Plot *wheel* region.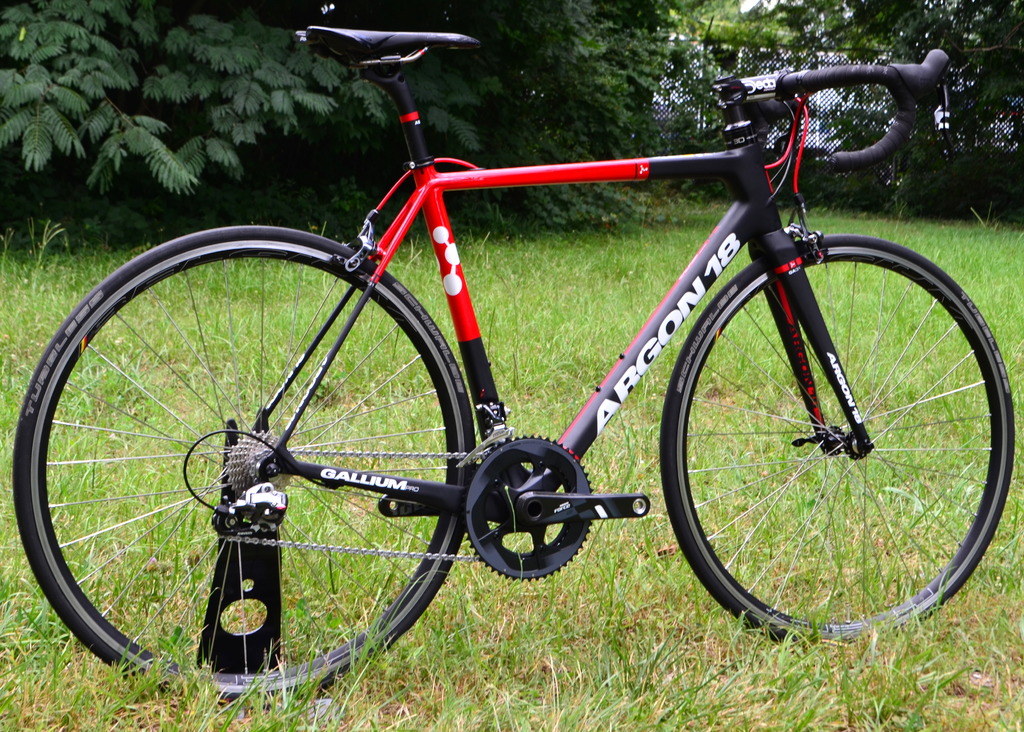
Plotted at locate(673, 231, 996, 639).
